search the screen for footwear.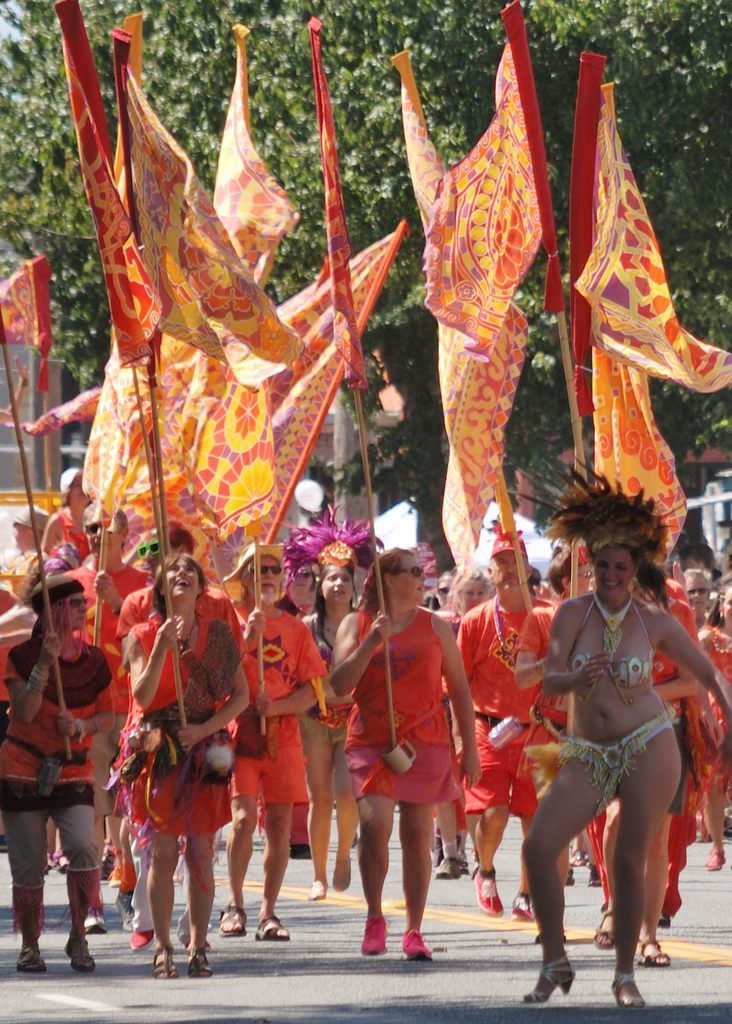
Found at 108/847/131/898.
